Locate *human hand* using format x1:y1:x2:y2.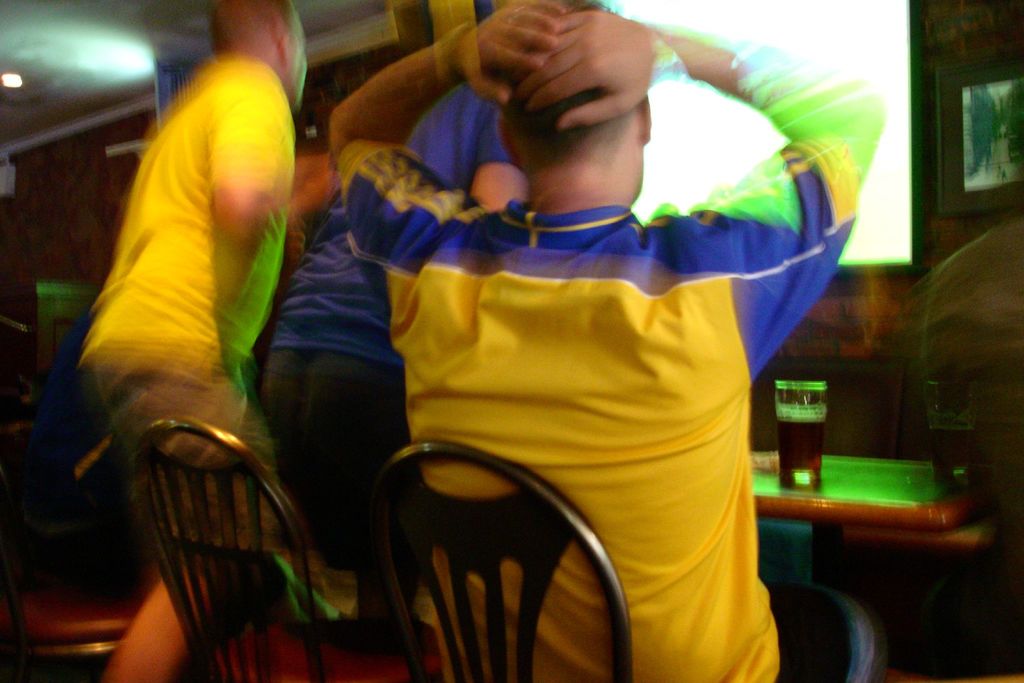
452:0:569:108.
